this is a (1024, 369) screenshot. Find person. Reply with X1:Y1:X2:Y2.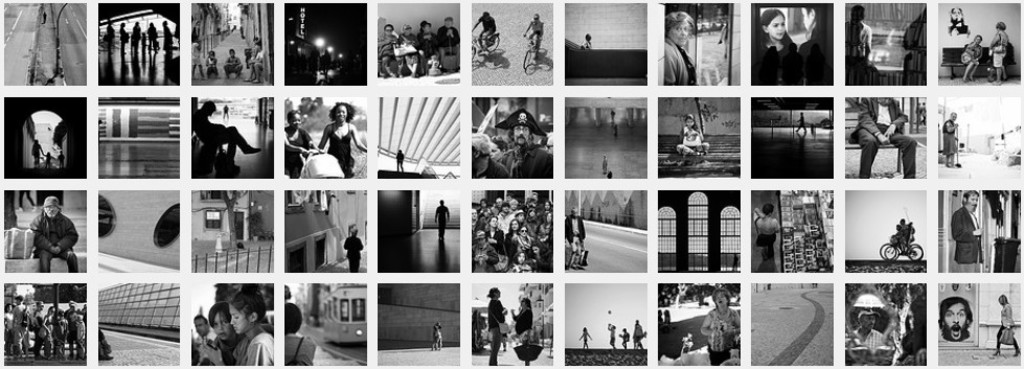
677:110:706:167.
